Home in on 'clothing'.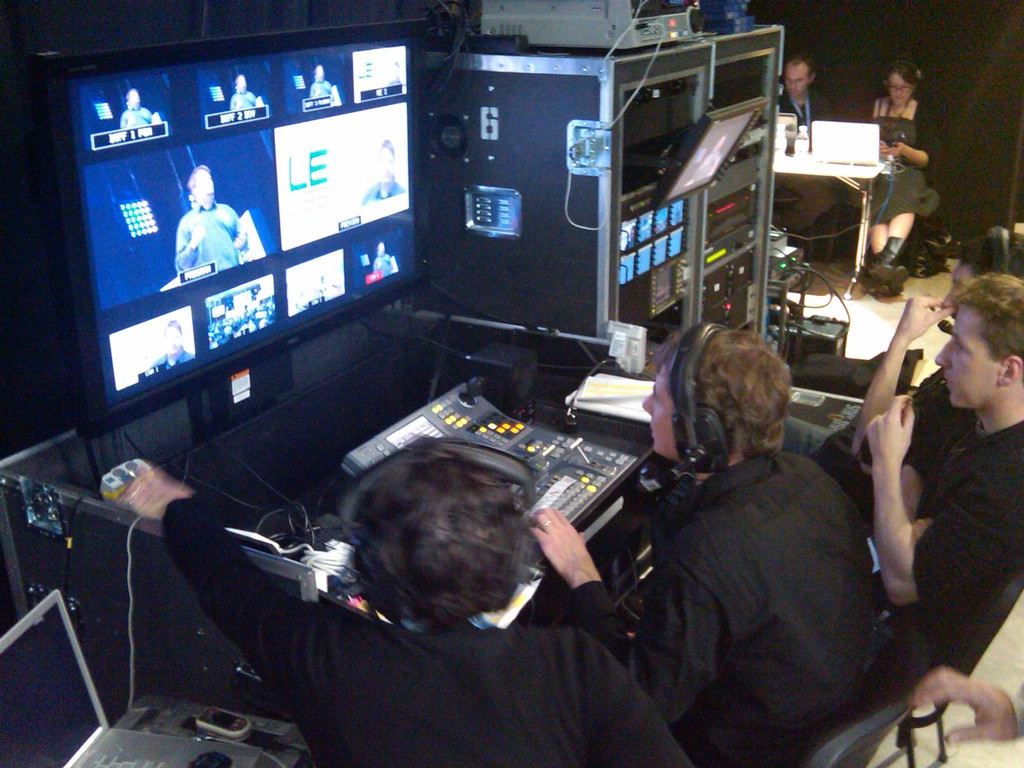
Homed in at 118:107:150:125.
